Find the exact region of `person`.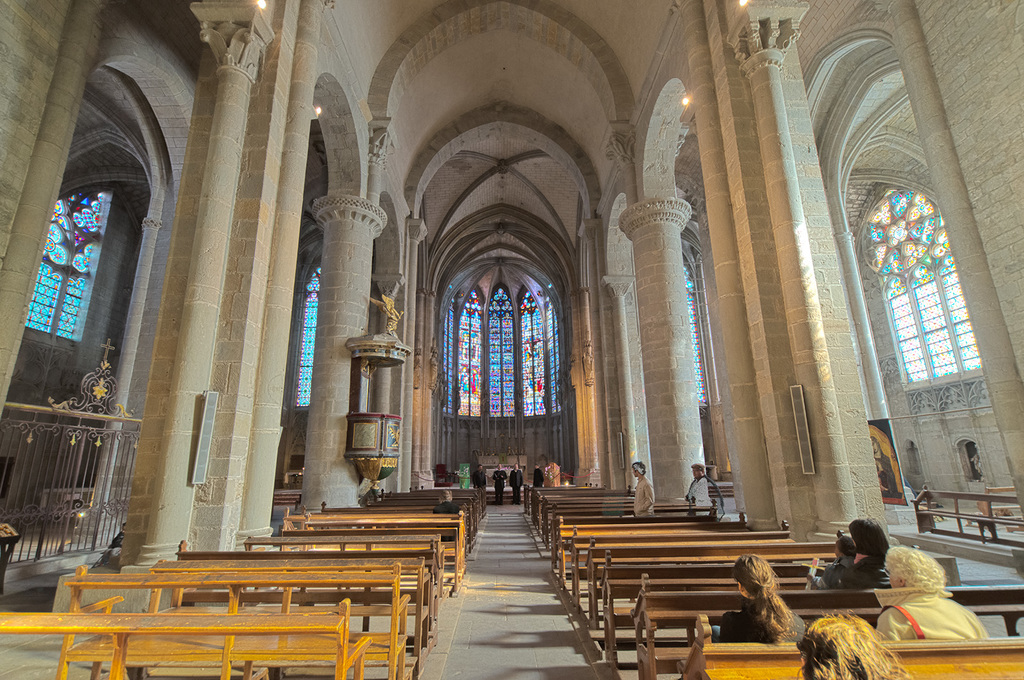
Exact region: (533,468,543,487).
